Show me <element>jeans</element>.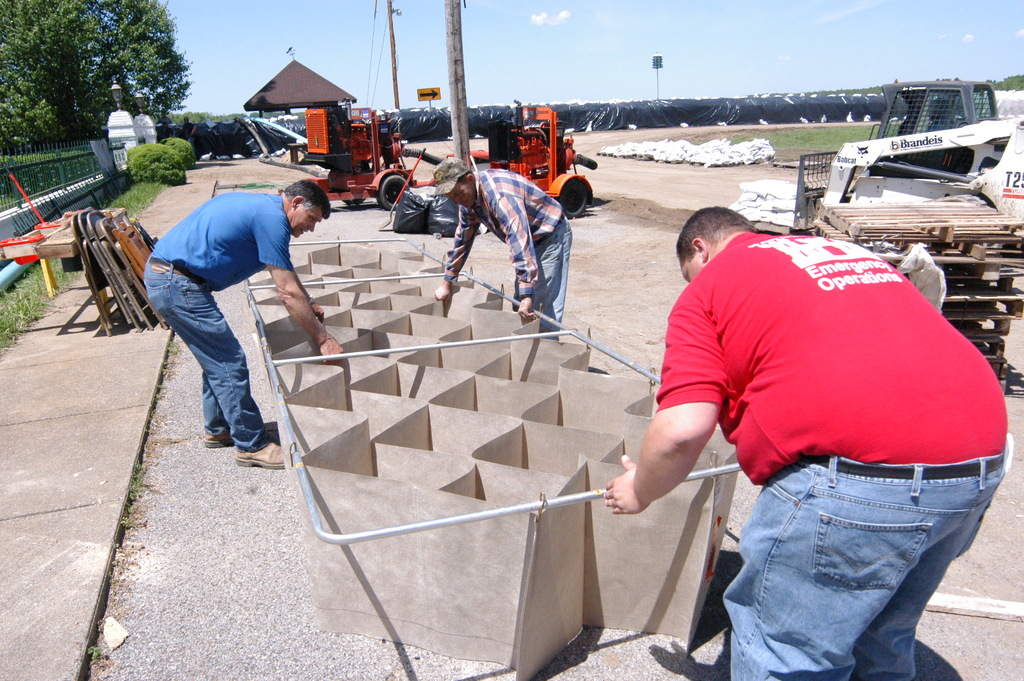
<element>jeans</element> is here: 719, 451, 1015, 680.
